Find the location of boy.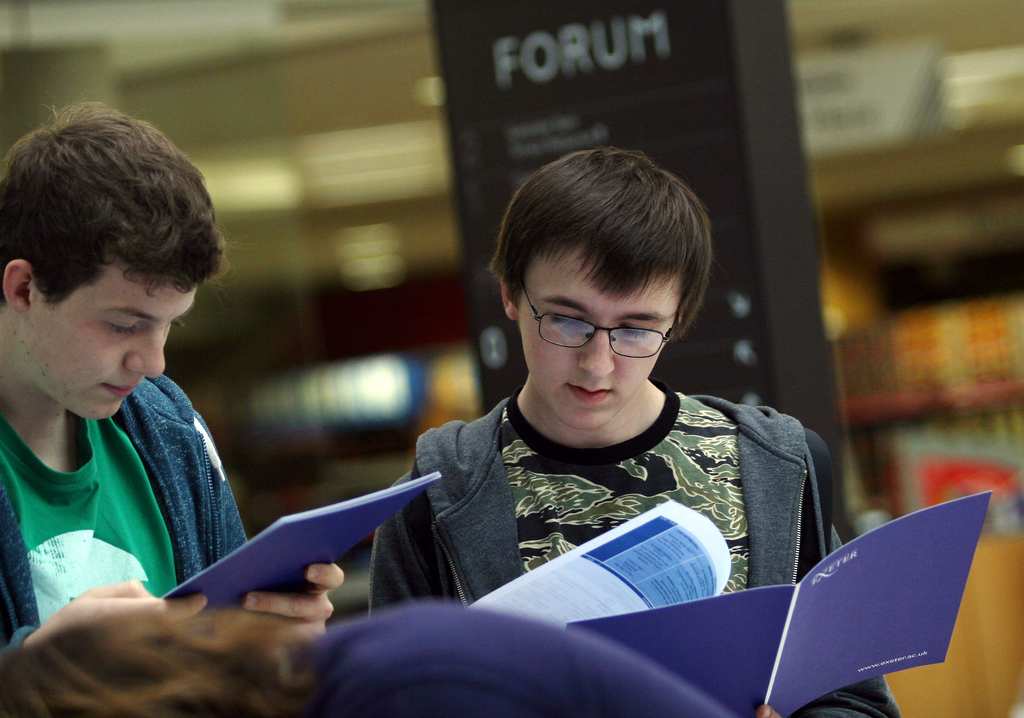
Location: (x1=0, y1=93, x2=341, y2=653).
